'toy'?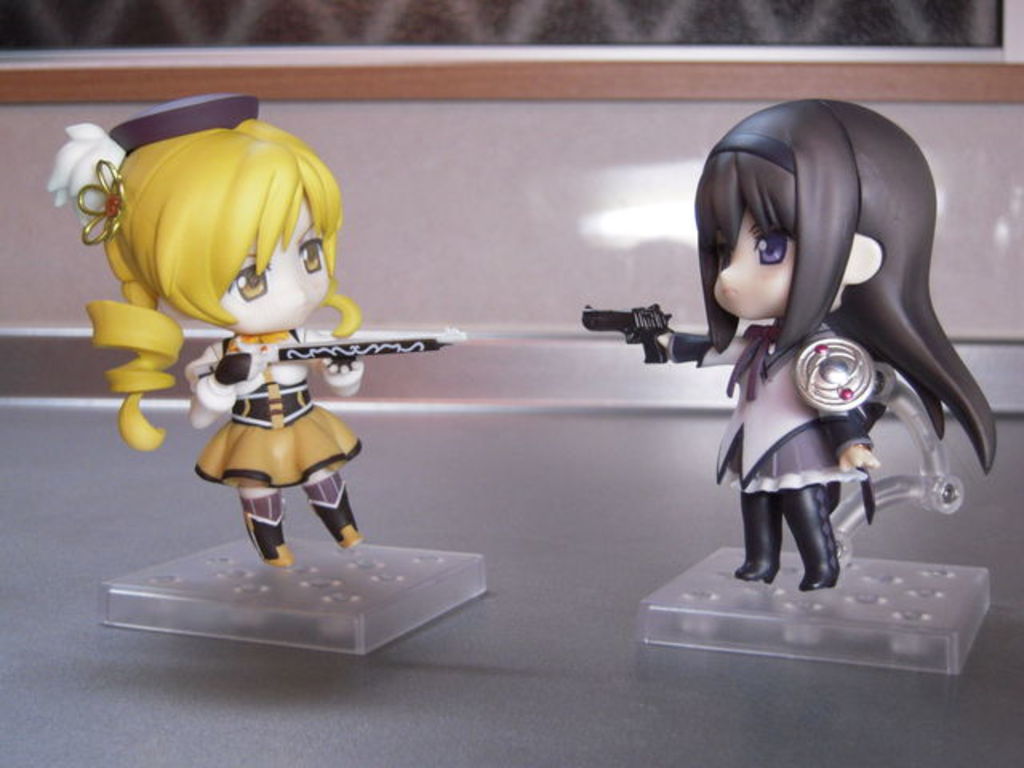
[x1=579, y1=99, x2=1003, y2=592]
